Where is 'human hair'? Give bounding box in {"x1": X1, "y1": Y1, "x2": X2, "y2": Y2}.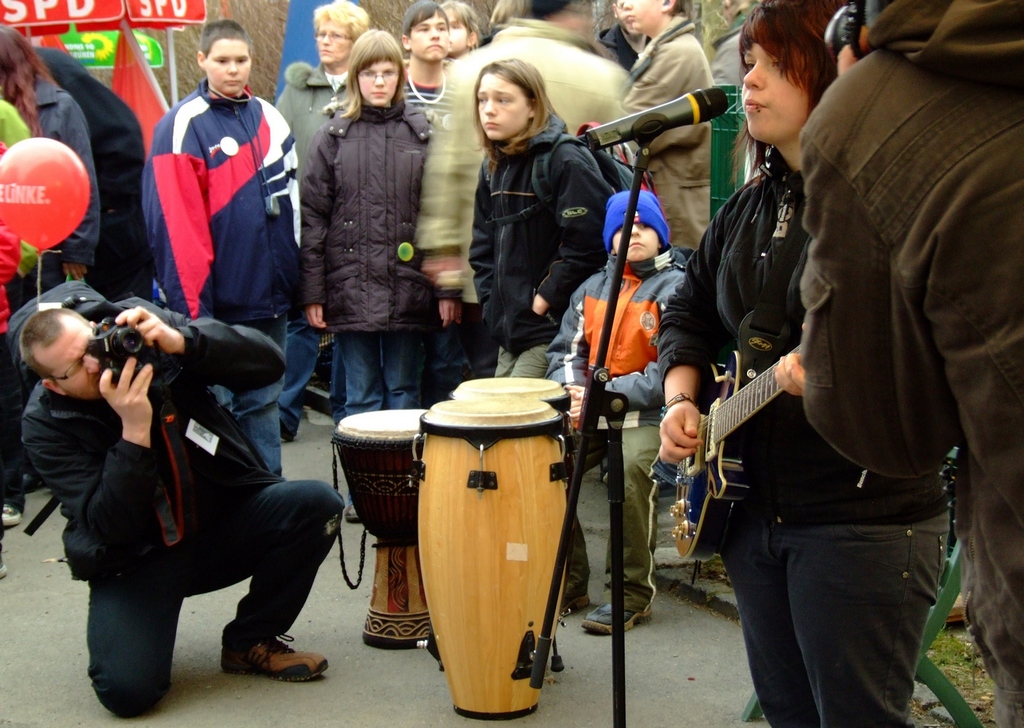
{"x1": 734, "y1": 0, "x2": 834, "y2": 120}.
